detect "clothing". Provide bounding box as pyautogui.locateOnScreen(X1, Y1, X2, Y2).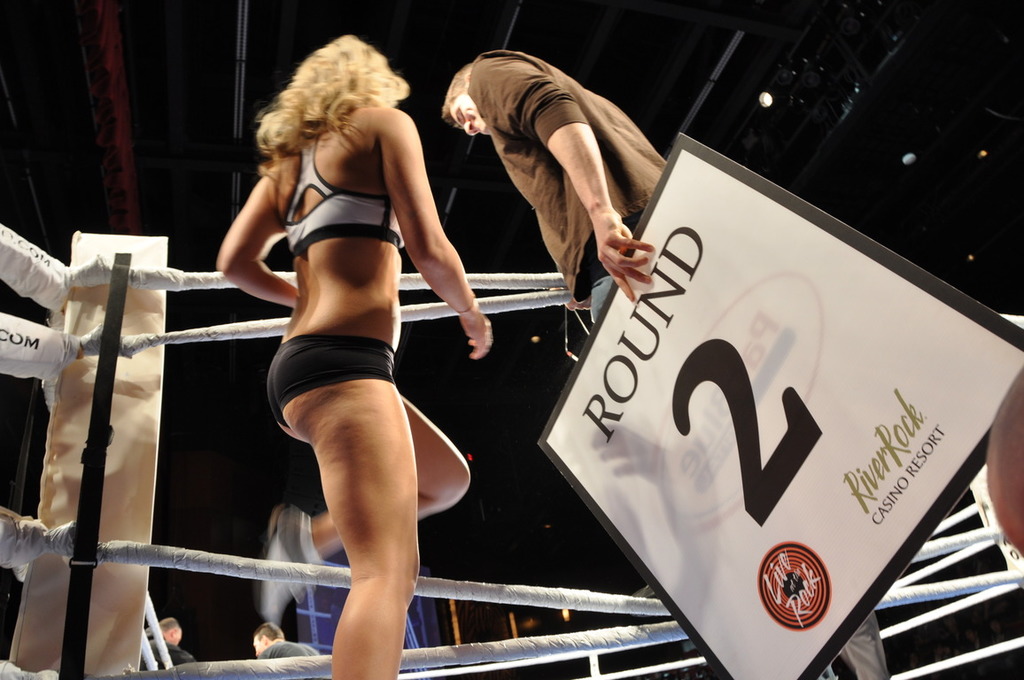
pyautogui.locateOnScreen(278, 134, 404, 259).
